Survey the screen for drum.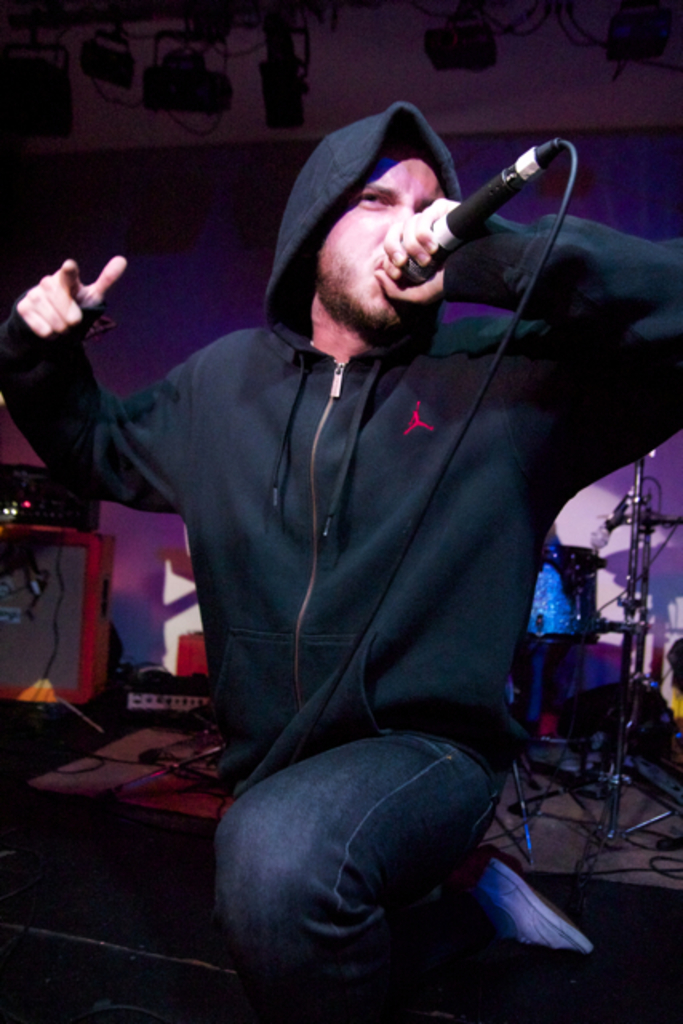
Survey found: (x1=523, y1=544, x2=600, y2=645).
